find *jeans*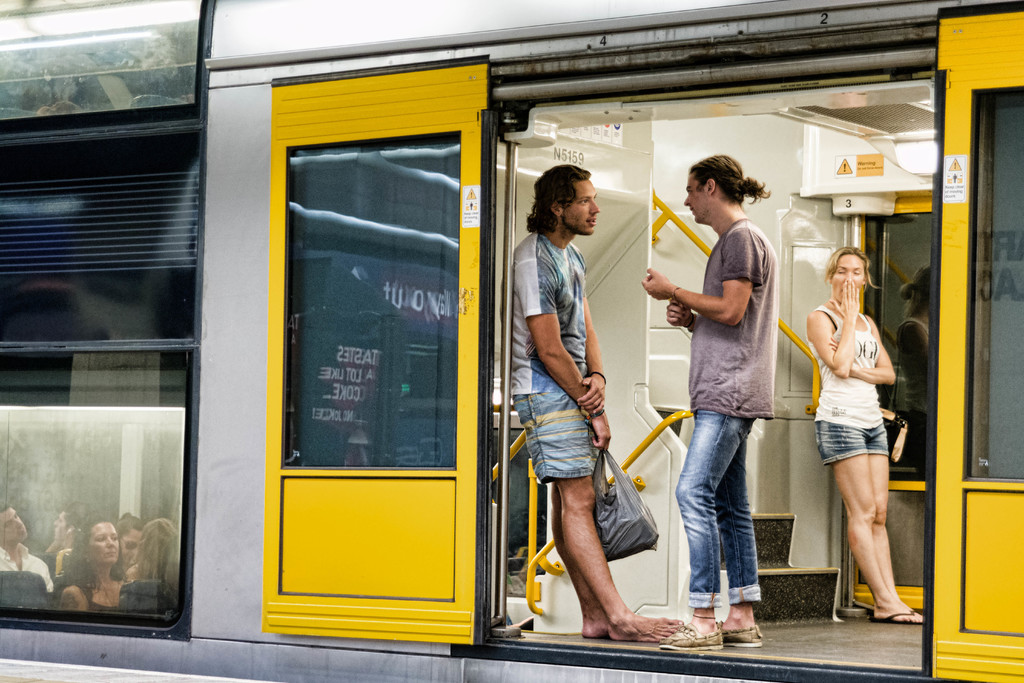
BBox(660, 406, 775, 625)
